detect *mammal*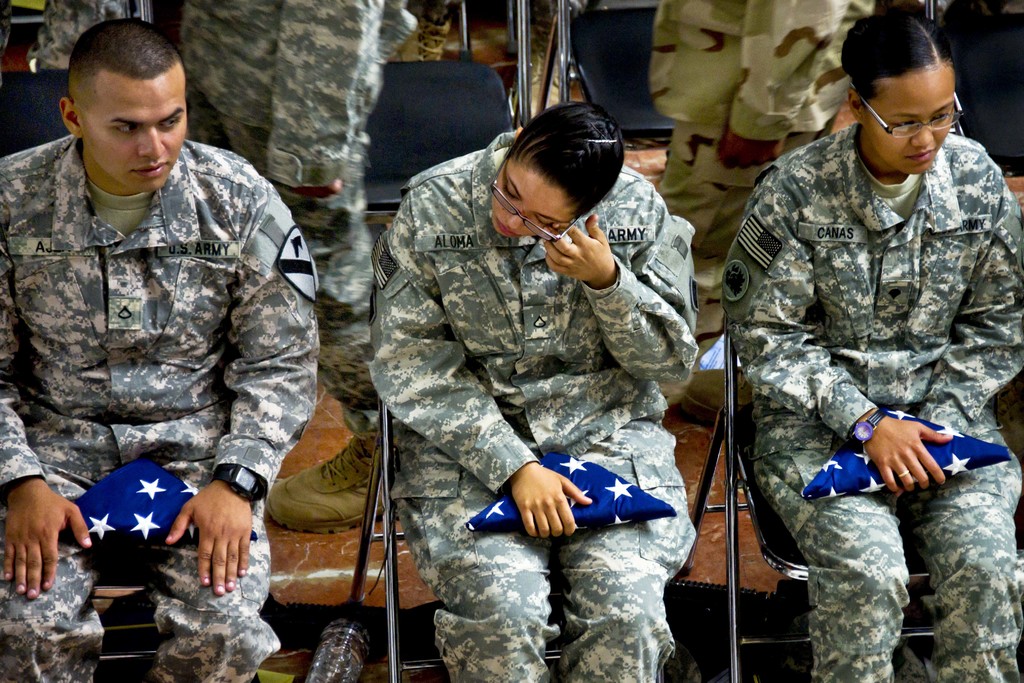
186 0 422 534
